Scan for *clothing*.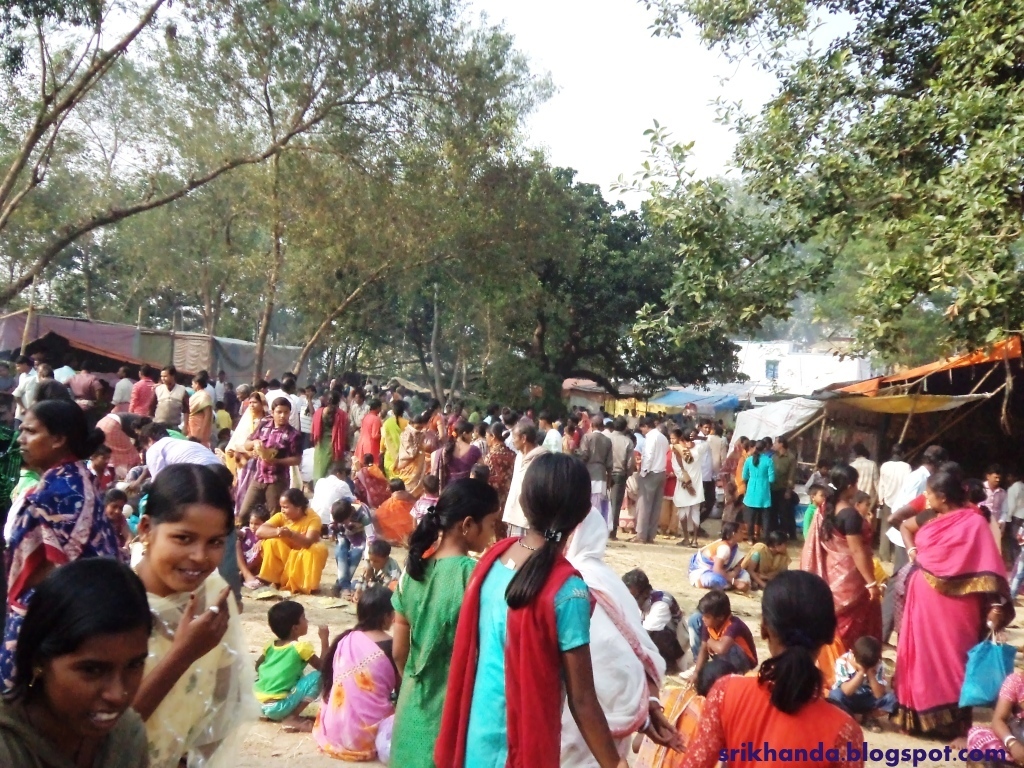
Scan result: bbox=[423, 414, 446, 451].
